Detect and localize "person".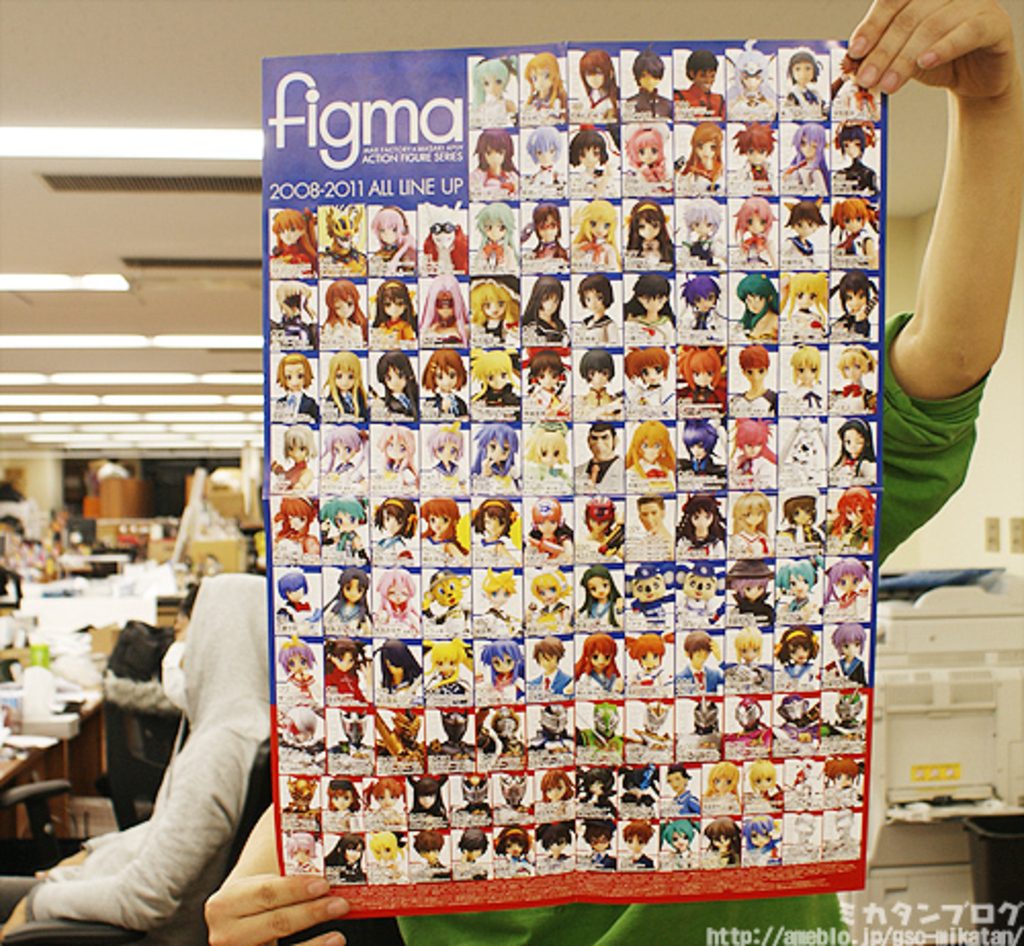
Localized at x1=285, y1=842, x2=317, y2=876.
